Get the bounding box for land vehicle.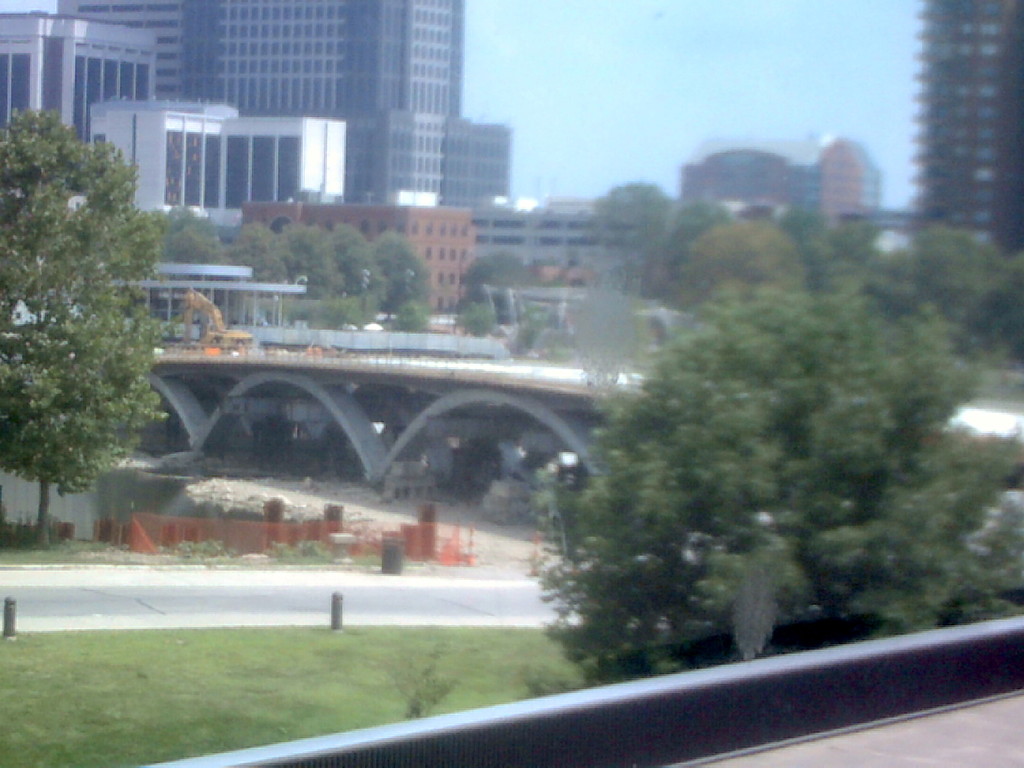
crop(177, 282, 252, 350).
